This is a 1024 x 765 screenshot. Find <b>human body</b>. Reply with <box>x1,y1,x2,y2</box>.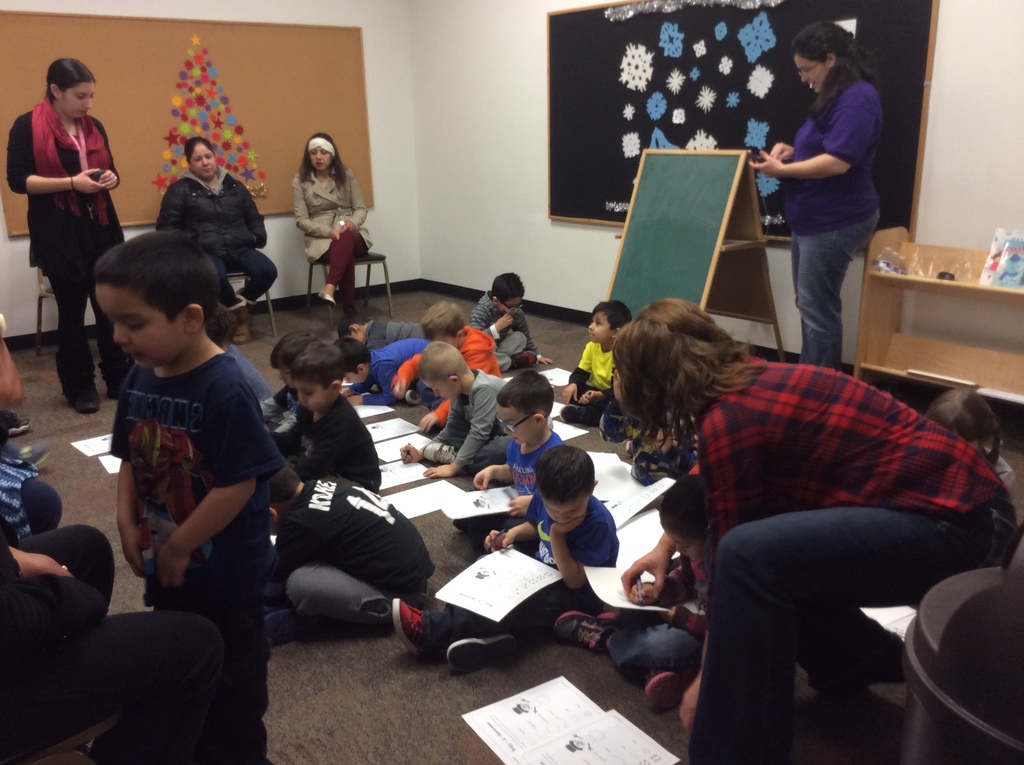
<box>763,20,890,379</box>.
